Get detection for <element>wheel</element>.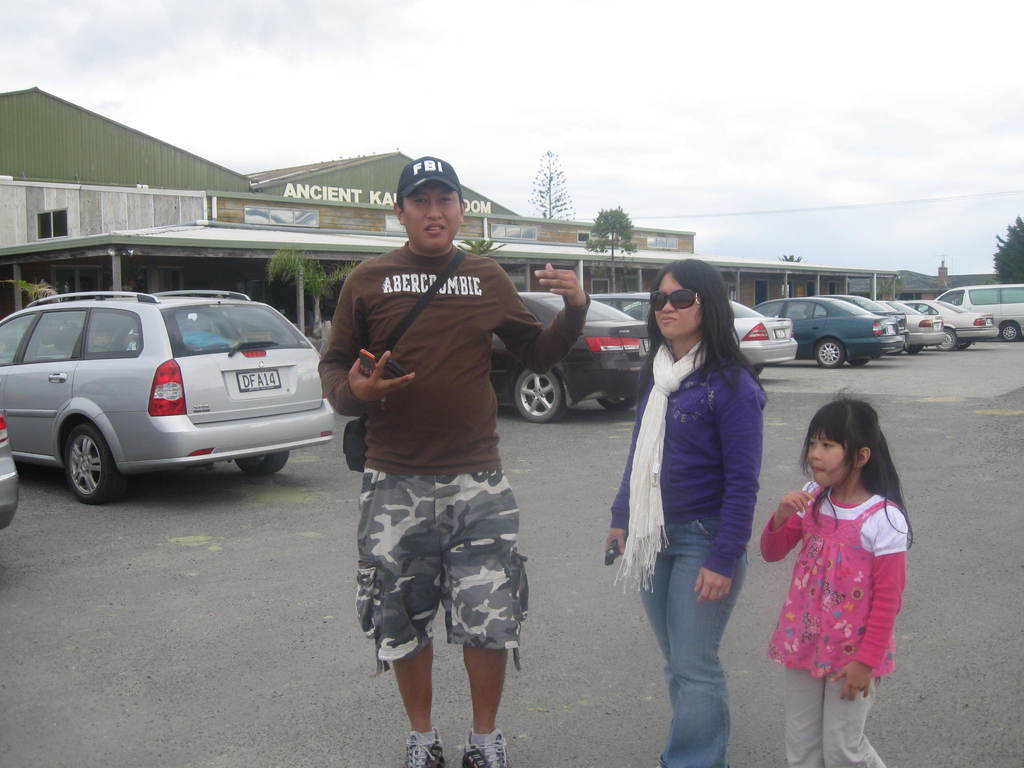
Detection: 599 398 641 412.
